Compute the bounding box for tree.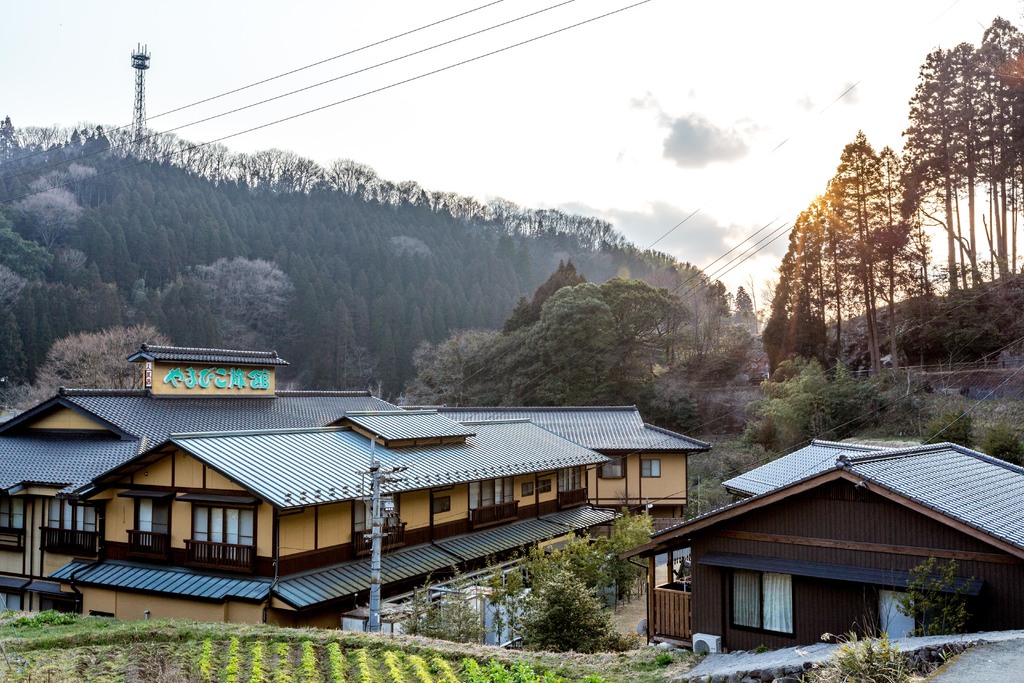
[x1=414, y1=557, x2=503, y2=652].
